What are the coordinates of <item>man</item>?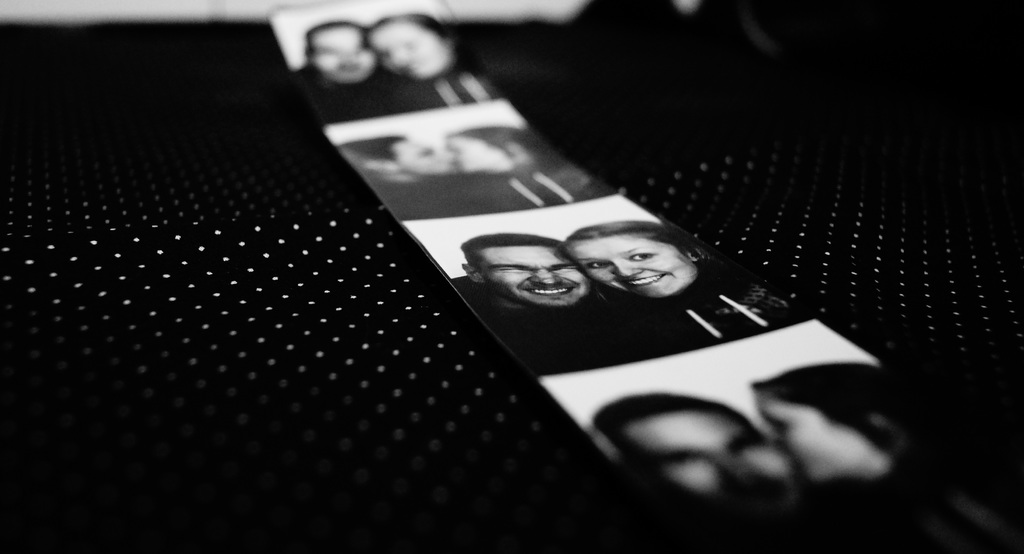
<region>447, 233, 714, 377</region>.
